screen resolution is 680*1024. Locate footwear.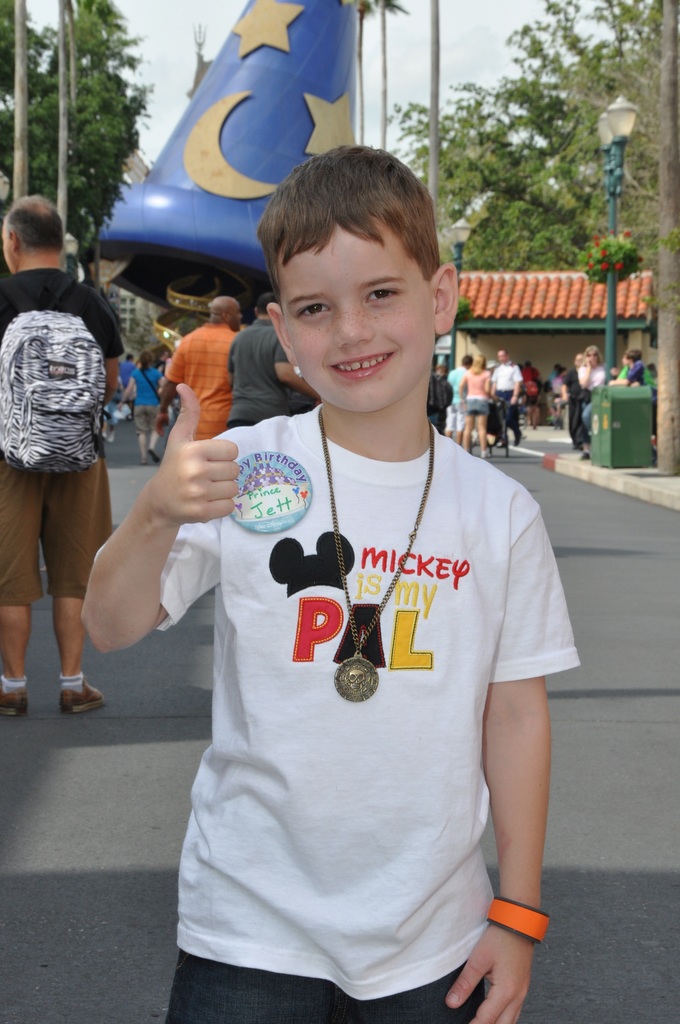
box=[0, 680, 28, 724].
